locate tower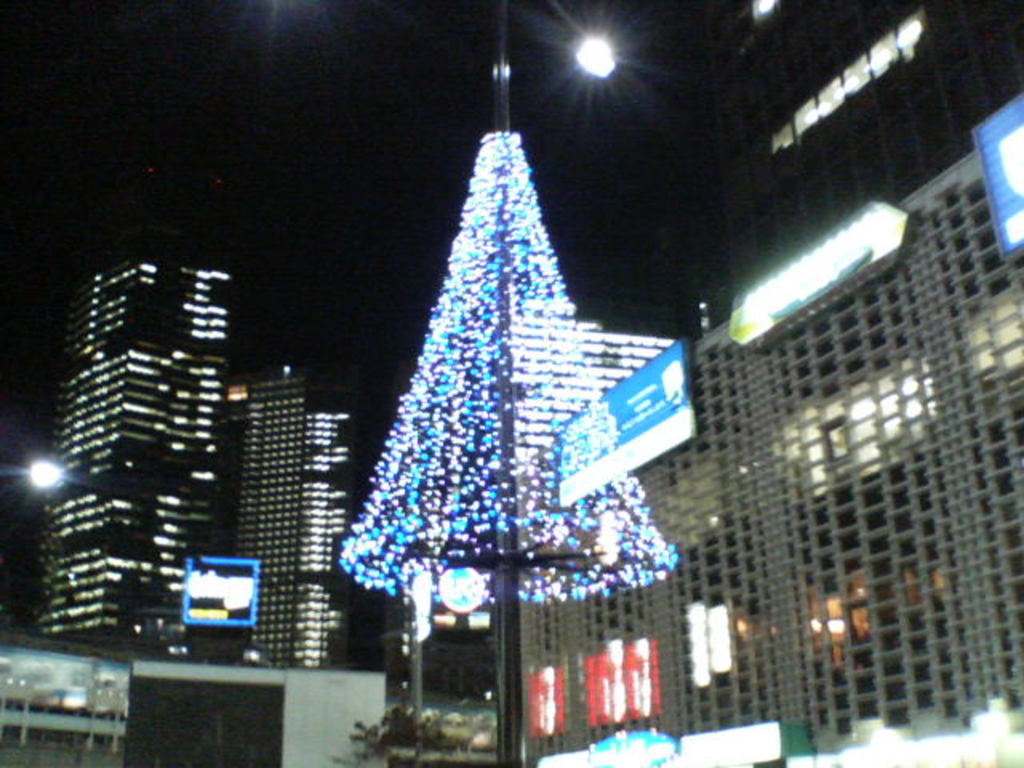
(24, 224, 288, 637)
